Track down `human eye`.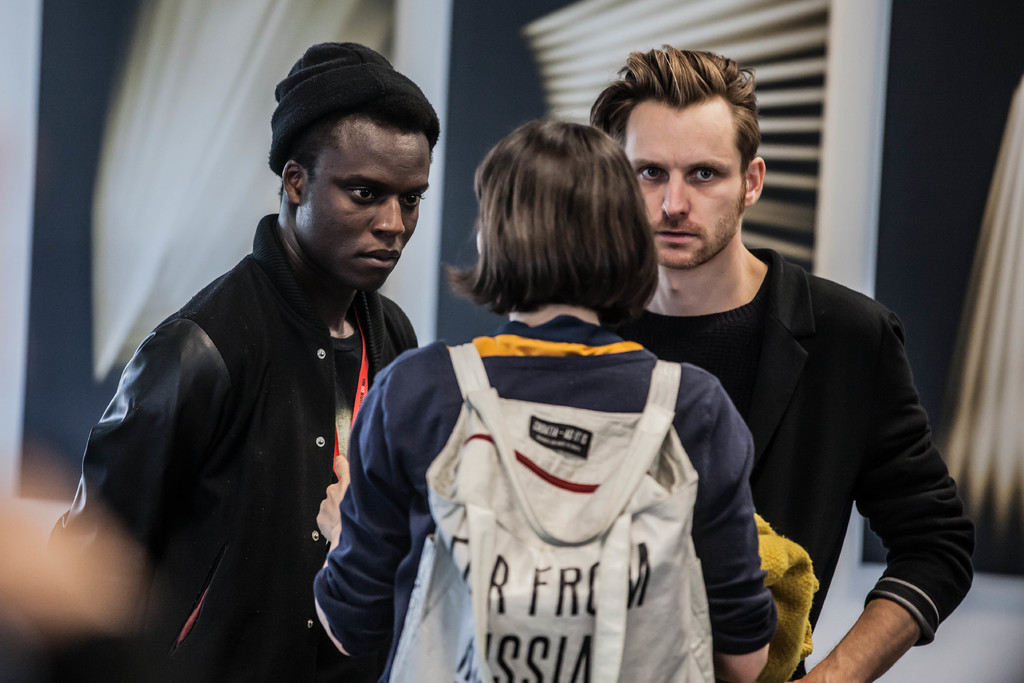
Tracked to select_region(692, 167, 723, 188).
